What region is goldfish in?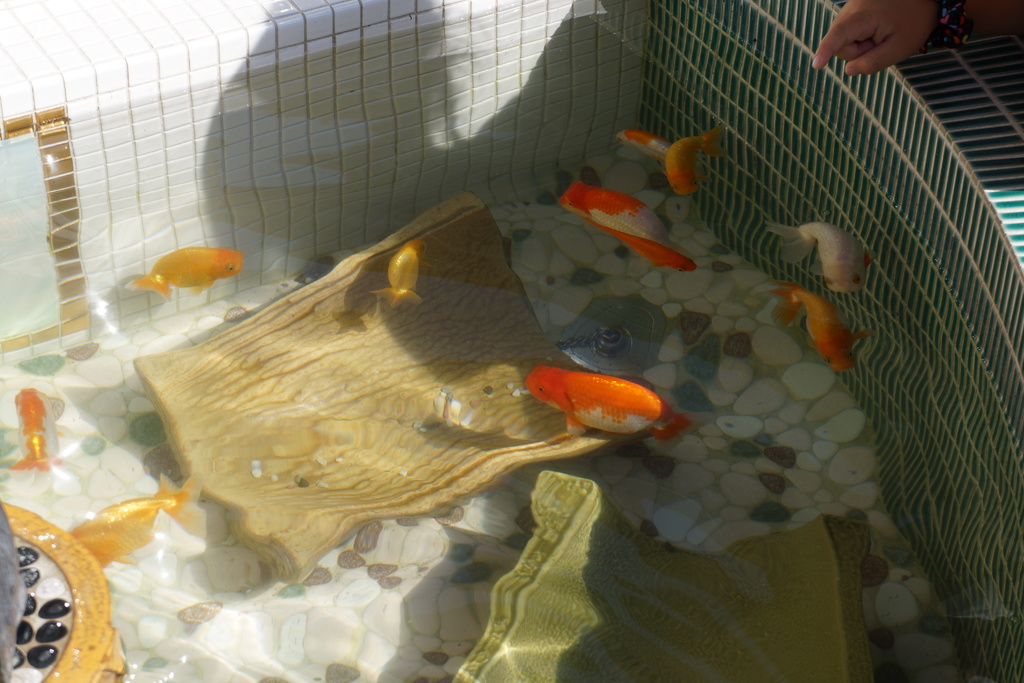
select_region(665, 119, 723, 194).
